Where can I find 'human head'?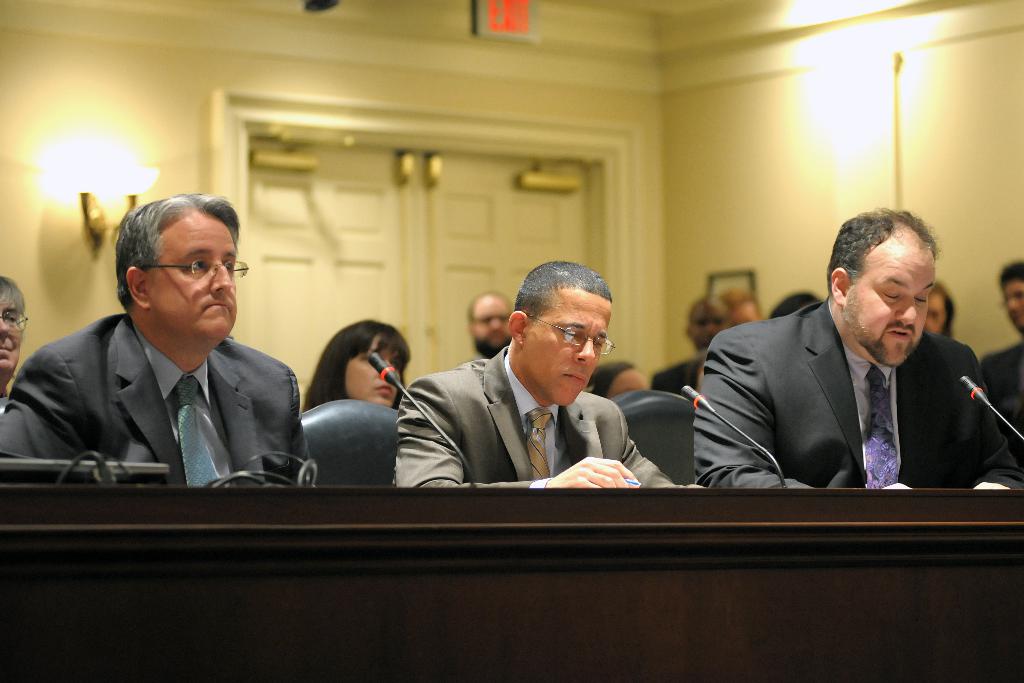
You can find it at (x1=584, y1=354, x2=650, y2=403).
